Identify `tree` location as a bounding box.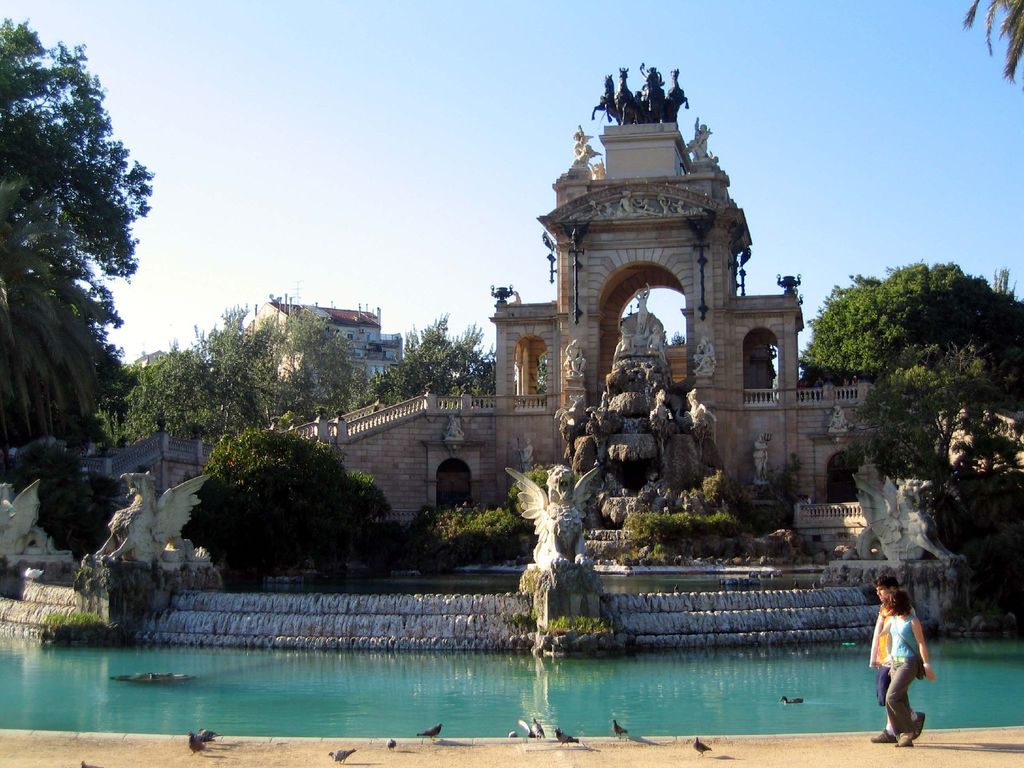
[x1=353, y1=311, x2=503, y2=410].
